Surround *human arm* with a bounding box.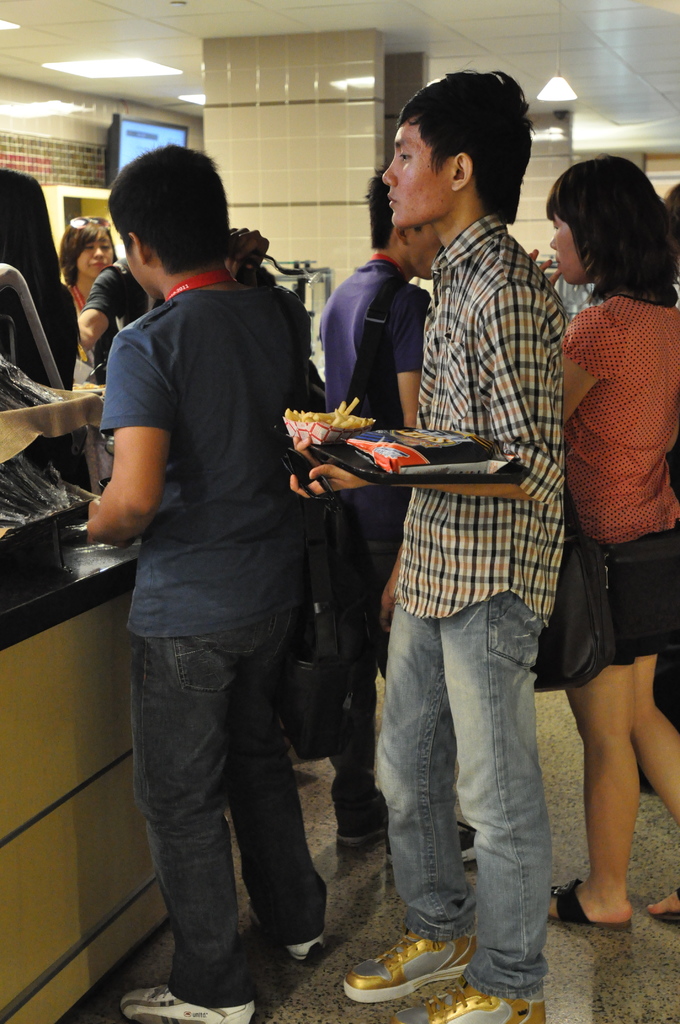
(286, 280, 567, 497).
